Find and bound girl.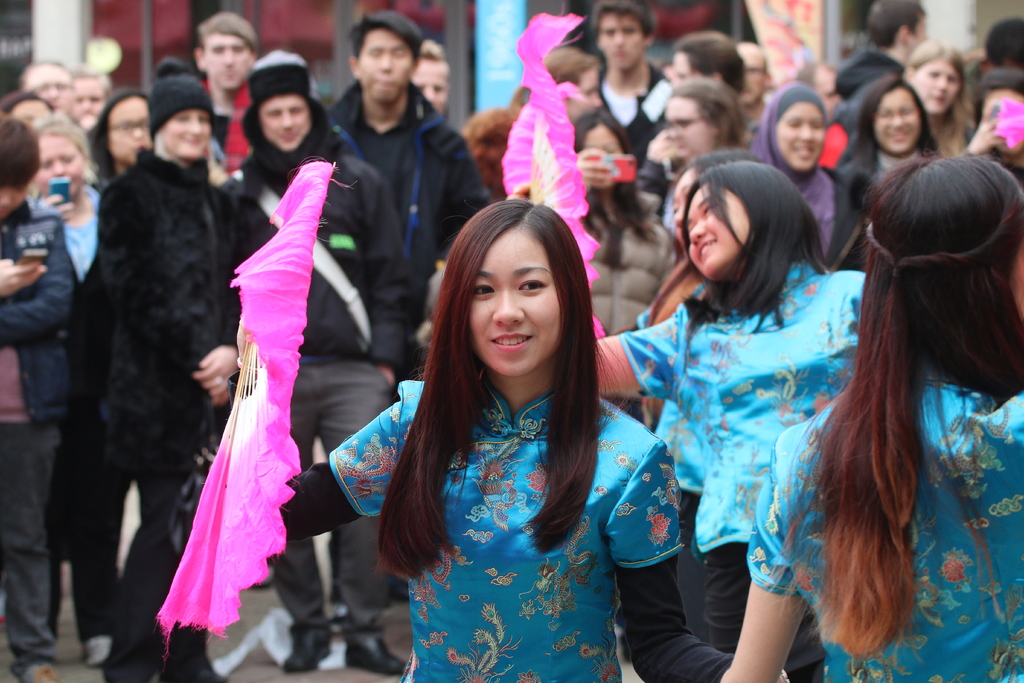
Bound: (99,56,230,682).
